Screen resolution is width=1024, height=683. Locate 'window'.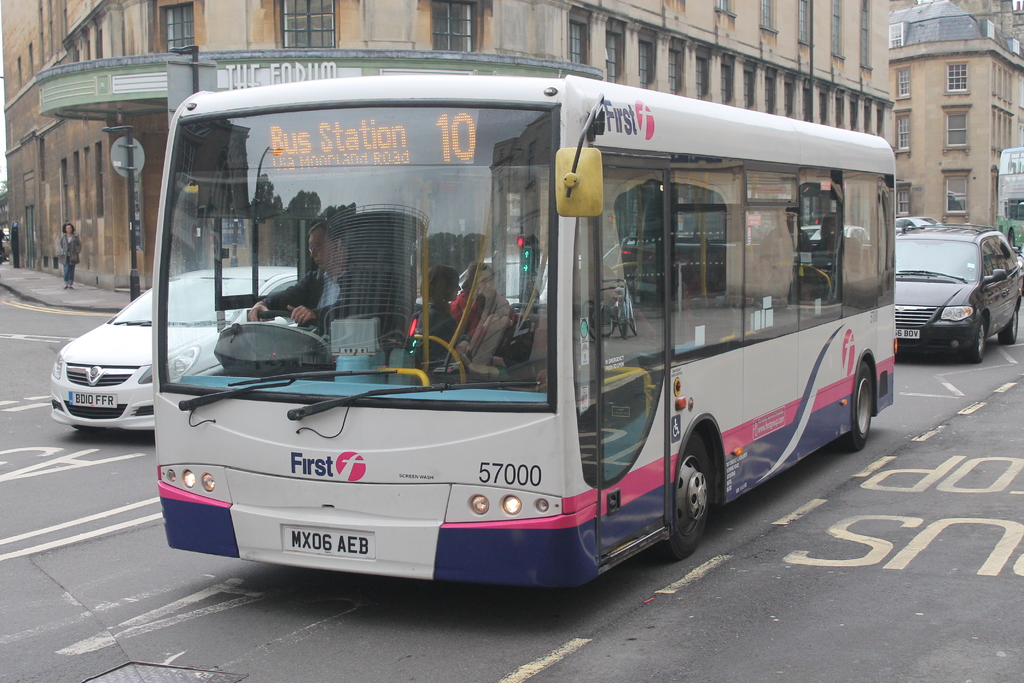
641, 36, 657, 100.
